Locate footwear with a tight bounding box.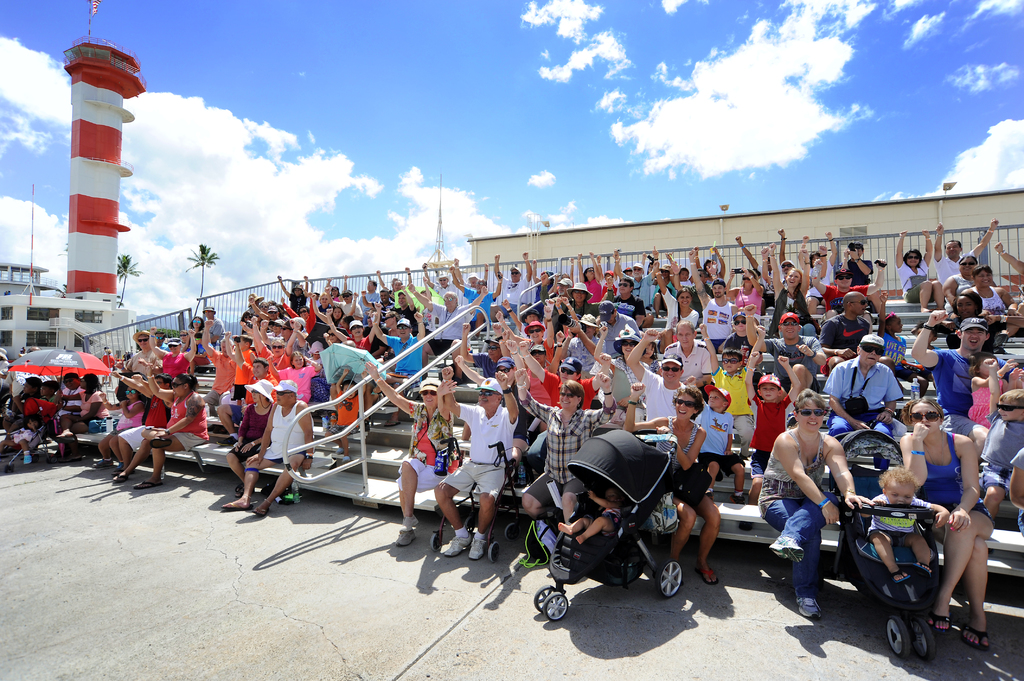
bbox(796, 599, 824, 619).
